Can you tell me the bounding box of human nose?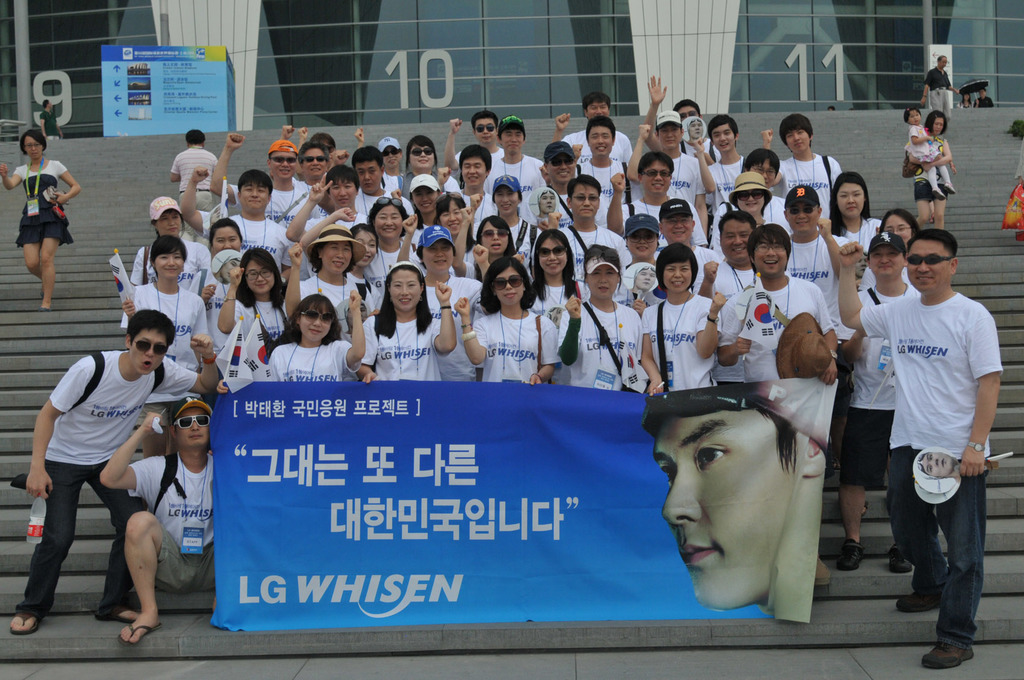
(765, 247, 775, 257).
